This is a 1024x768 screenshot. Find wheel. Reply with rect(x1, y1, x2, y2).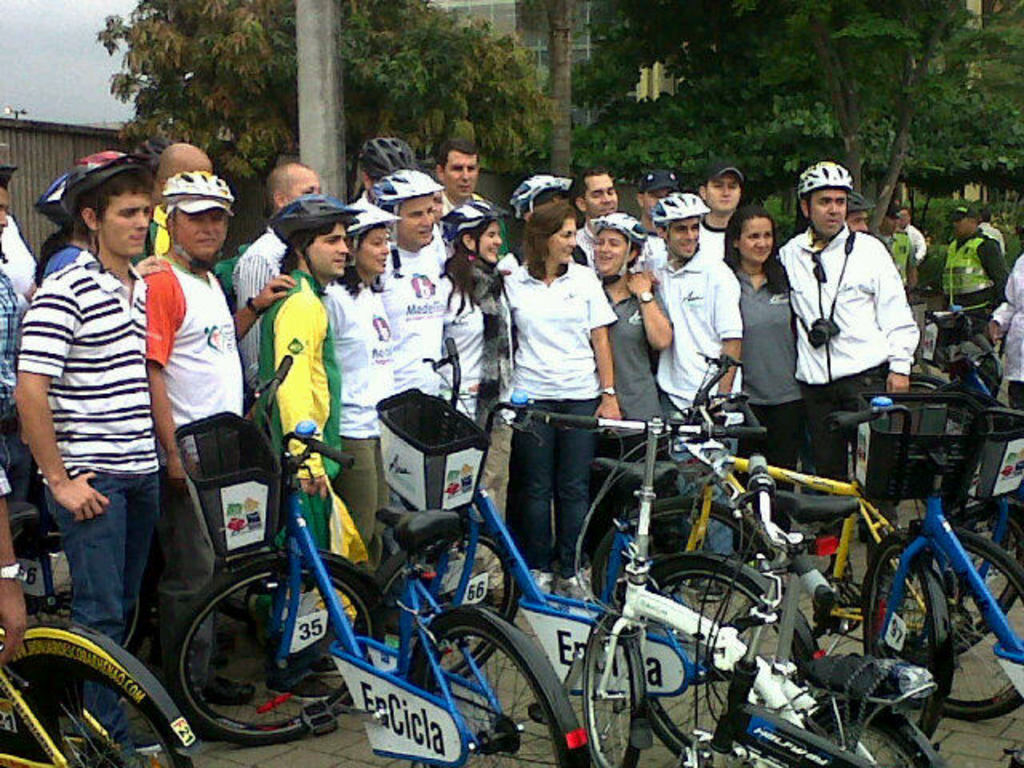
rect(878, 525, 1021, 722).
